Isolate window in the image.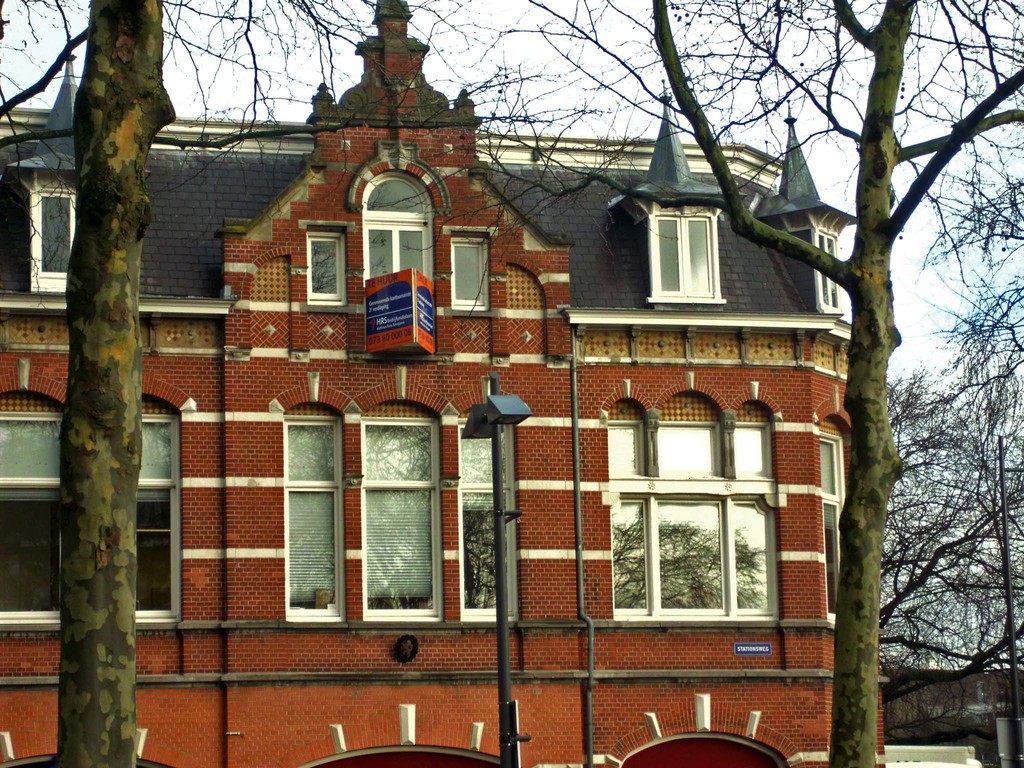
Isolated region: bbox(304, 168, 497, 309).
